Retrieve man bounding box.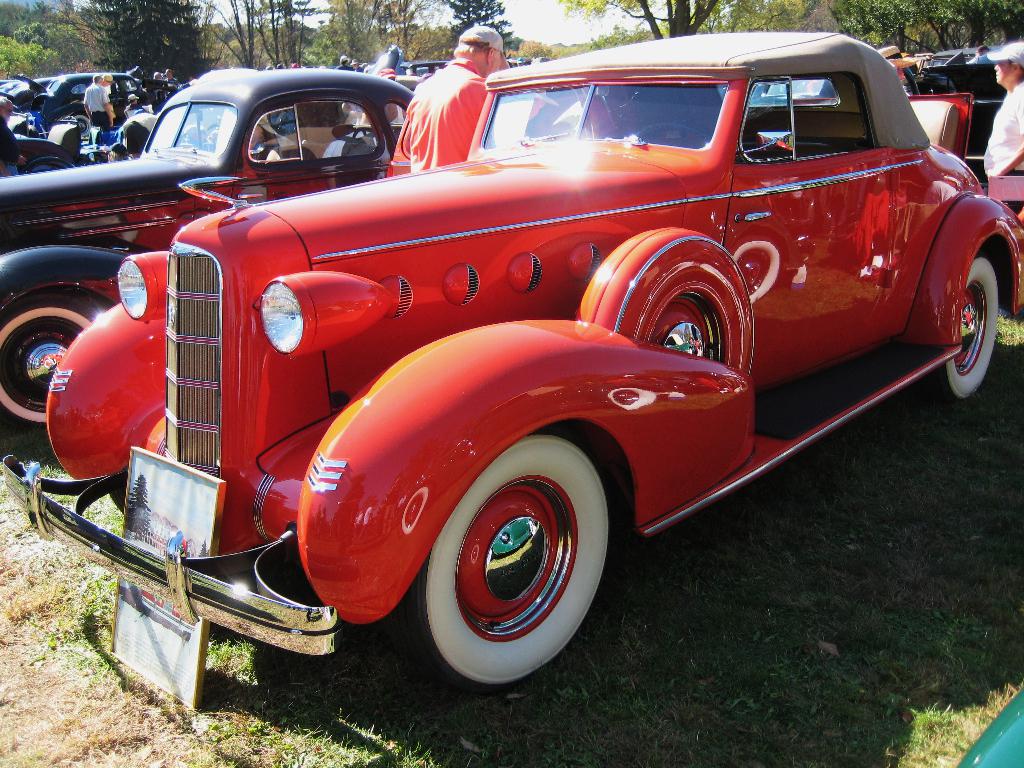
Bounding box: region(82, 76, 113, 129).
